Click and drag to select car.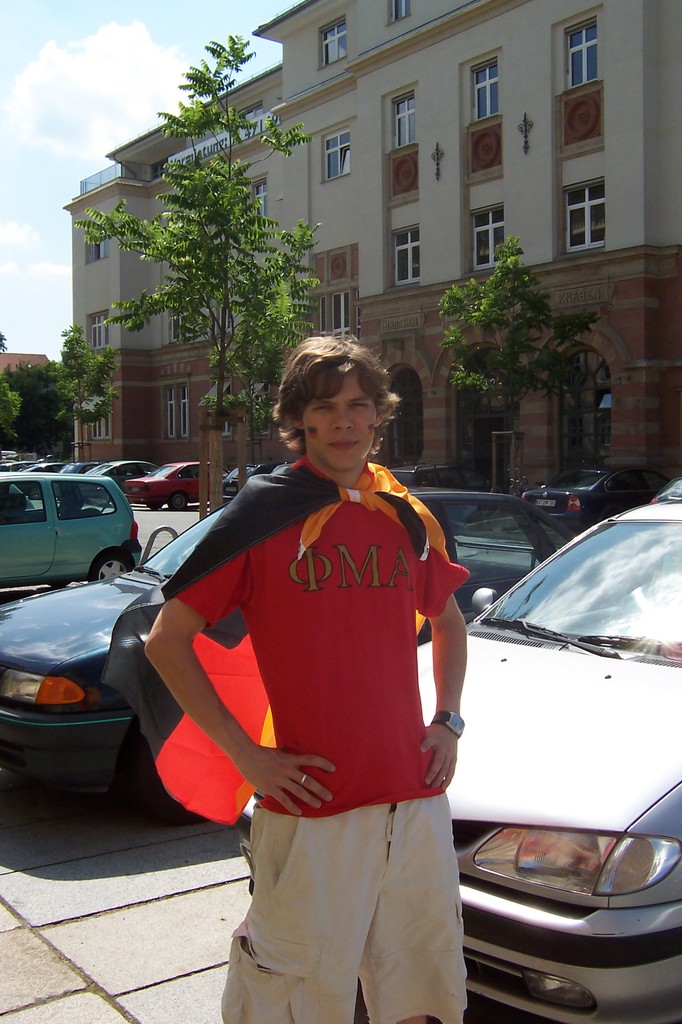
Selection: bbox(85, 449, 160, 500).
